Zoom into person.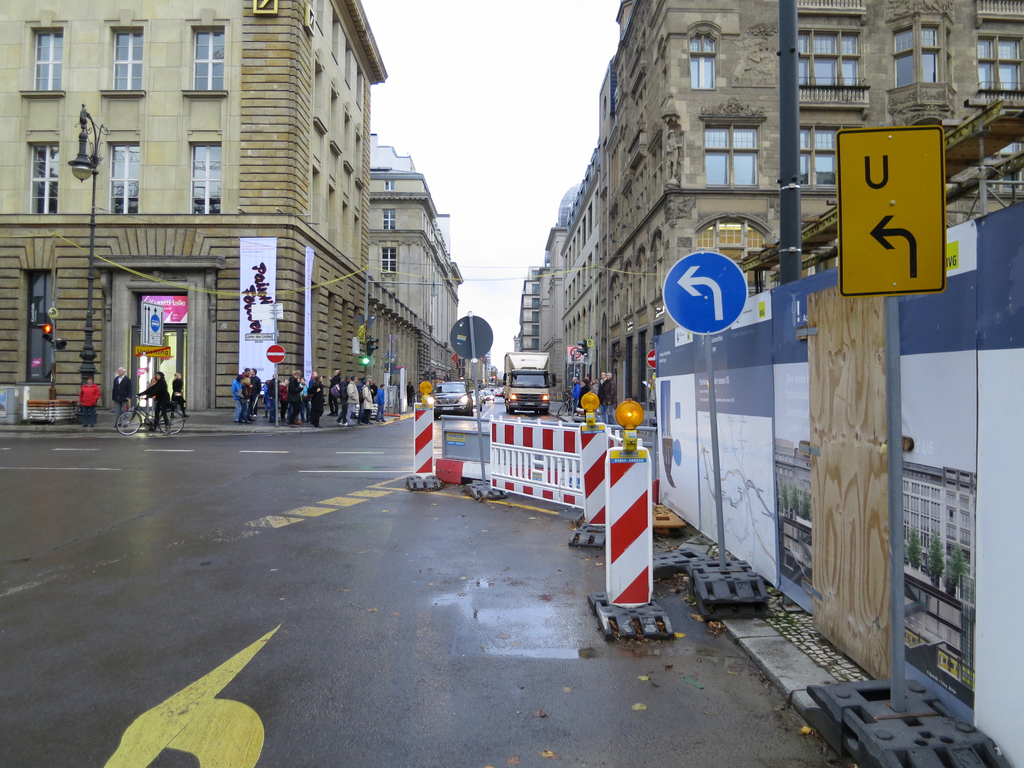
Zoom target: <bbox>141, 365, 171, 433</bbox>.
